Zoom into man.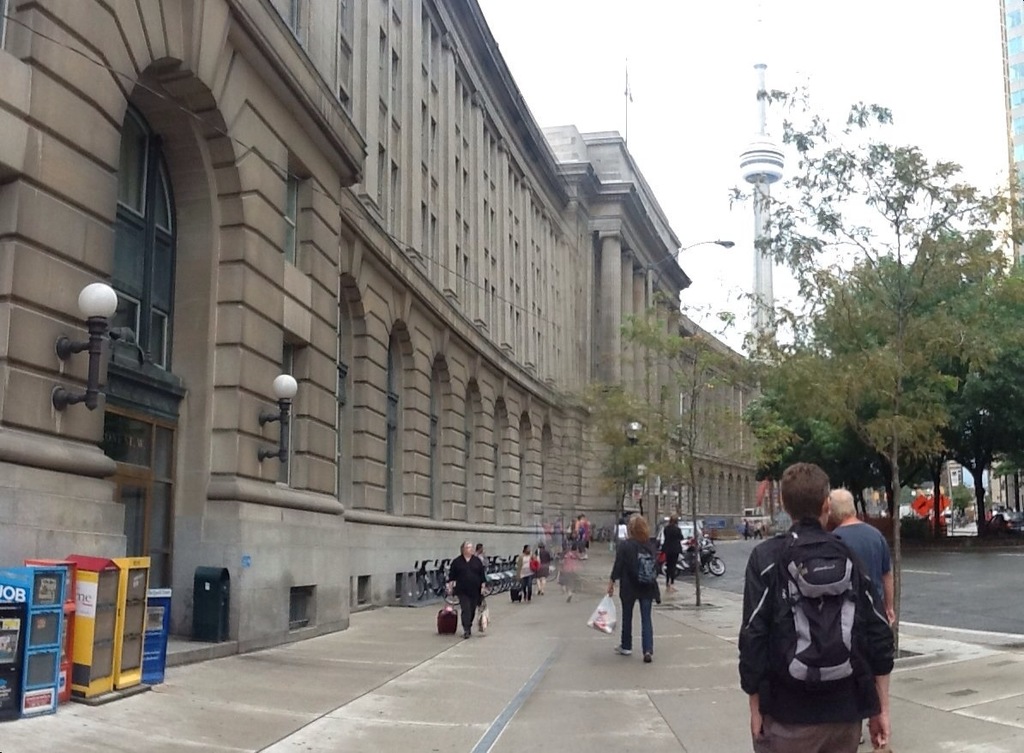
Zoom target: region(734, 470, 901, 752).
